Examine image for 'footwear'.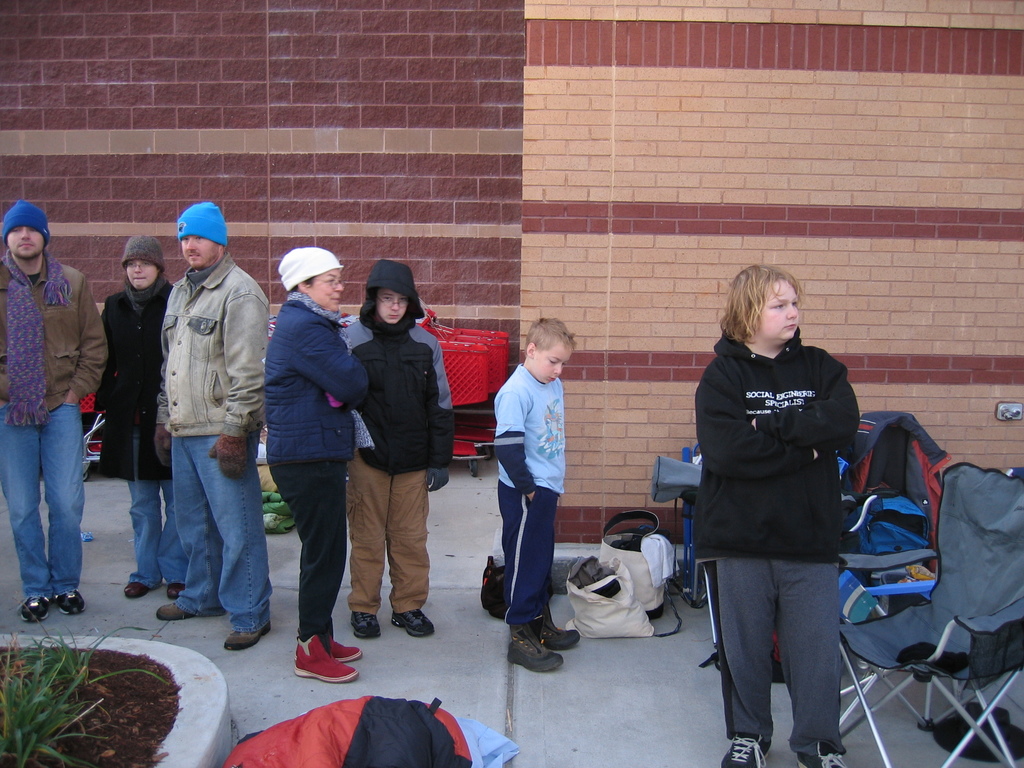
Examination result: box=[15, 593, 60, 622].
